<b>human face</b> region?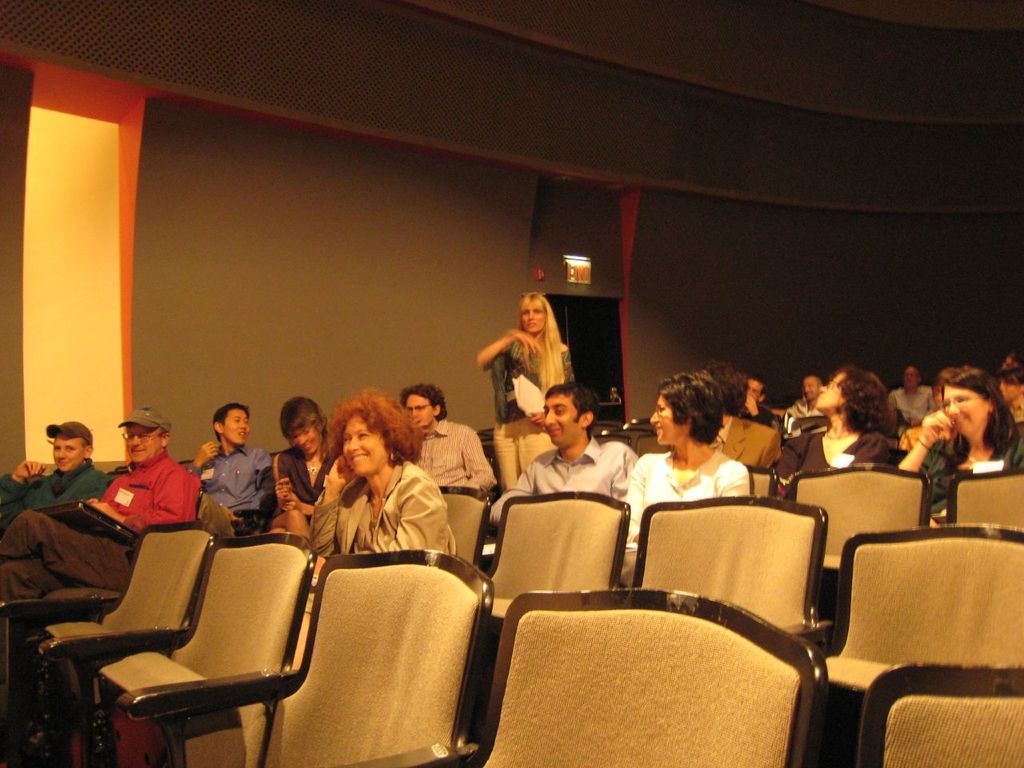
rect(816, 374, 846, 413)
